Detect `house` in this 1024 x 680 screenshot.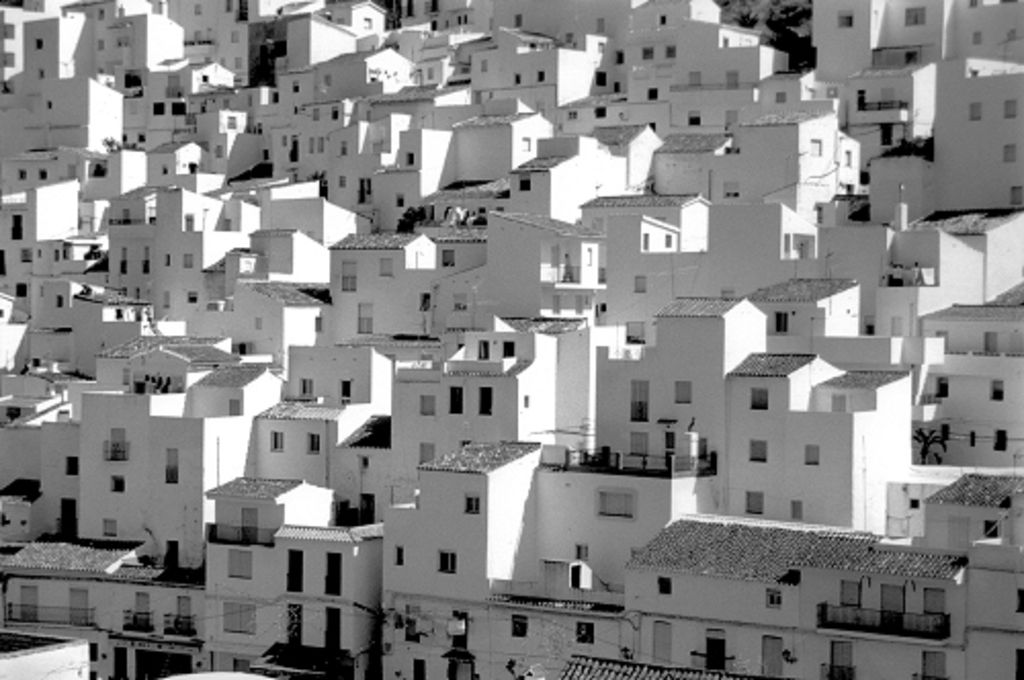
Detection: bbox=[4, 473, 47, 535].
